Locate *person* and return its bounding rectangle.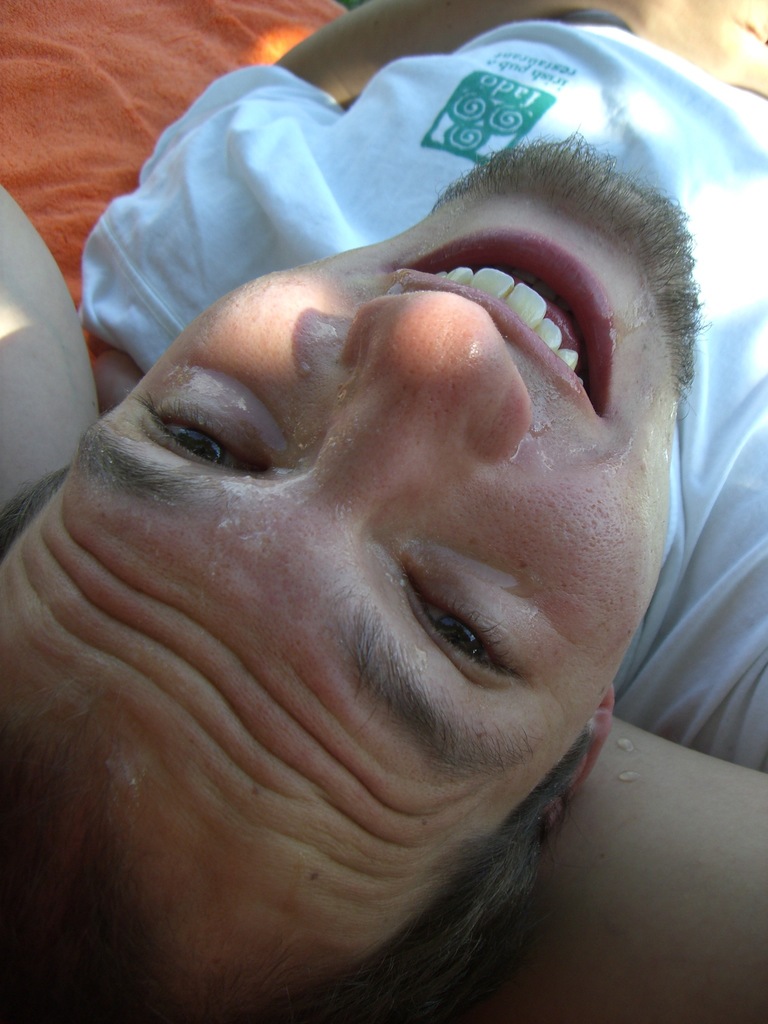
(0,0,767,1022).
